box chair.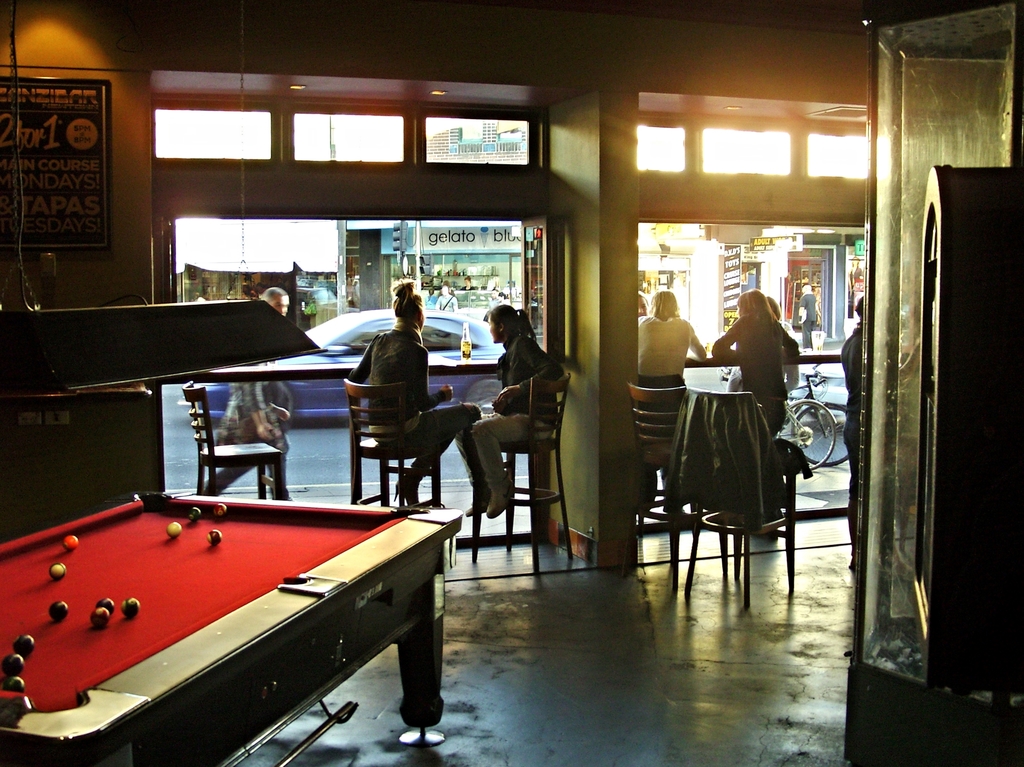
crop(465, 380, 574, 575).
